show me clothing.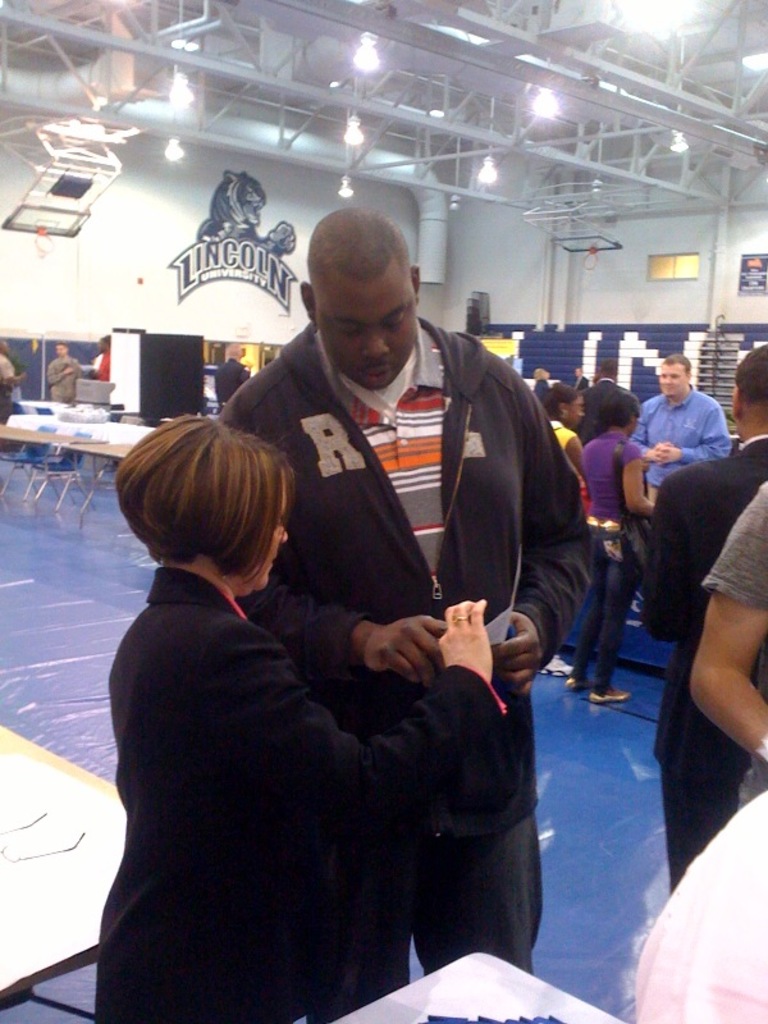
clothing is here: [x1=210, y1=321, x2=595, y2=1023].
